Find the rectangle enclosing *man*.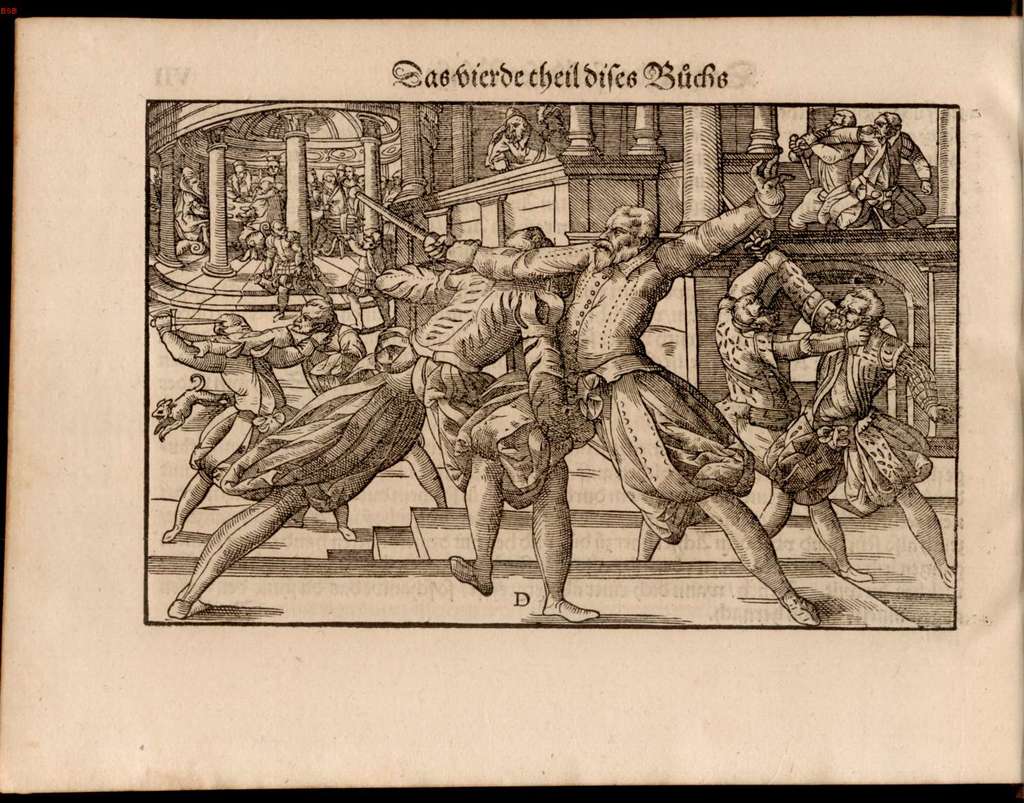
(left=419, top=152, right=822, bottom=628).
